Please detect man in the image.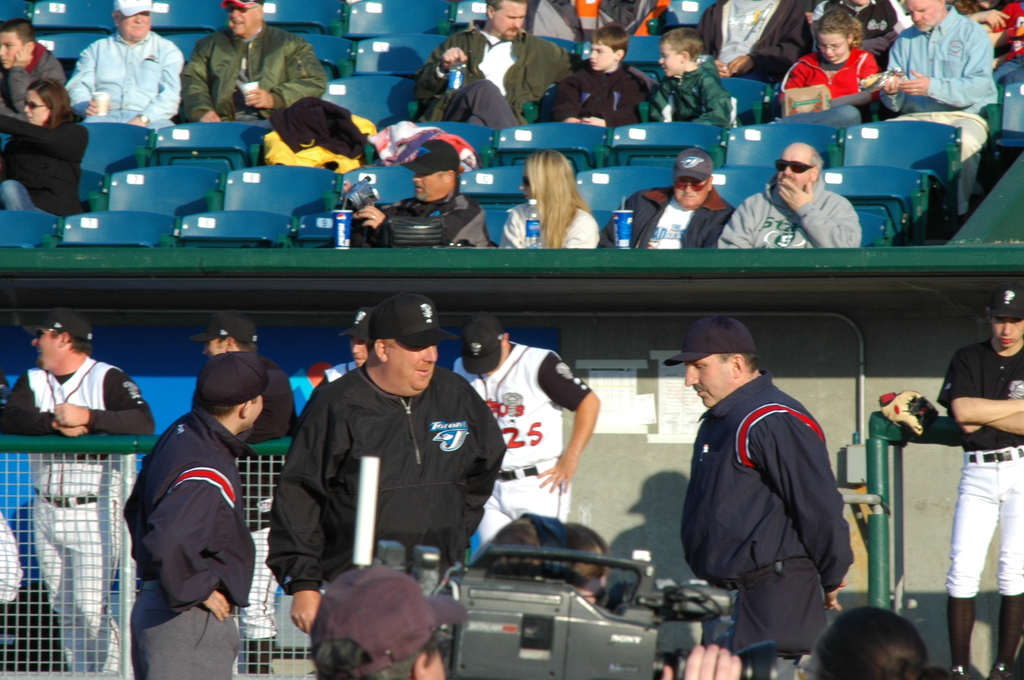
crop(191, 310, 298, 647).
